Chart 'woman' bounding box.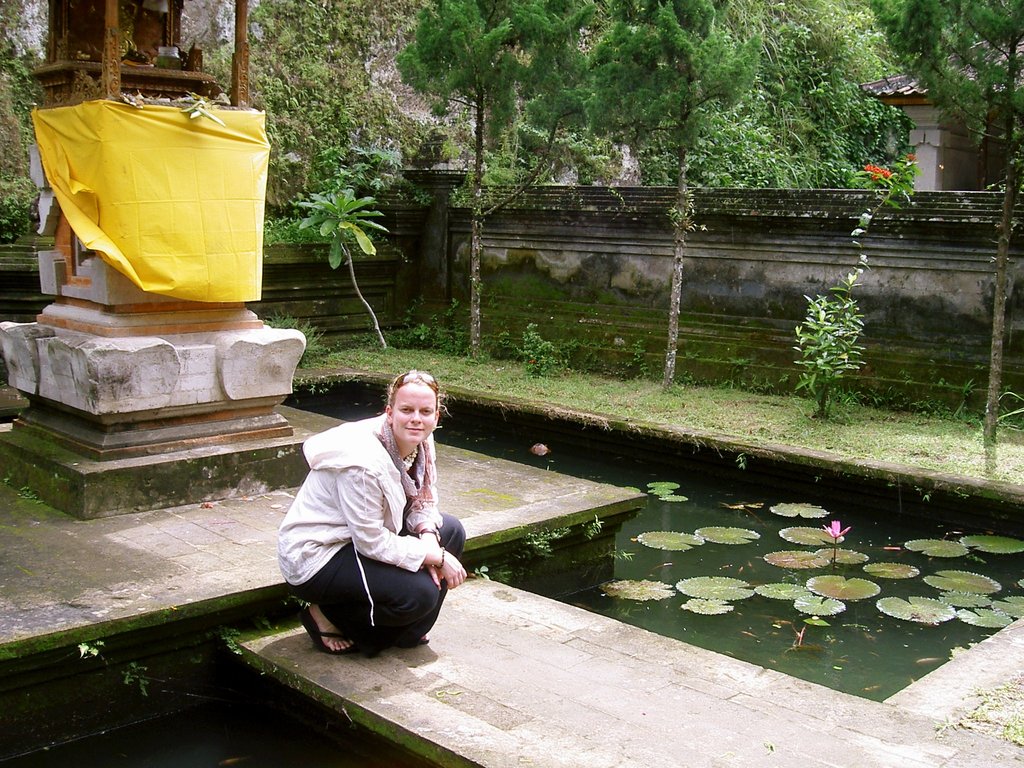
Charted: box=[271, 346, 464, 676].
